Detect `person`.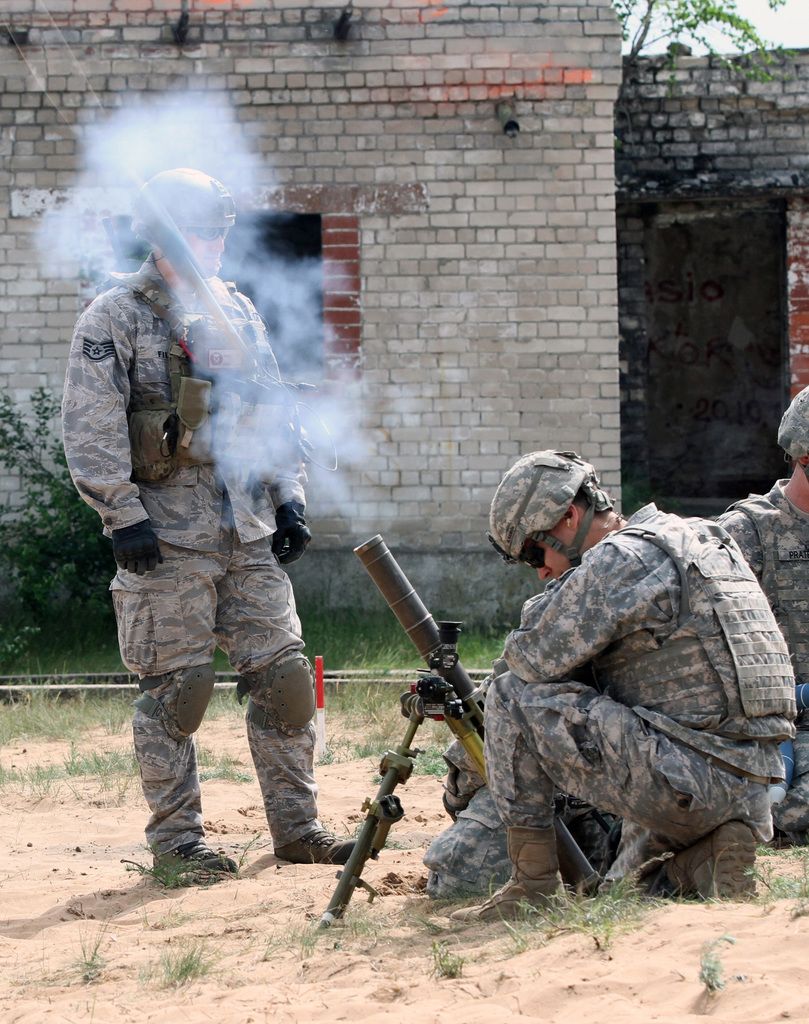
Detected at <region>429, 449, 799, 931</region>.
